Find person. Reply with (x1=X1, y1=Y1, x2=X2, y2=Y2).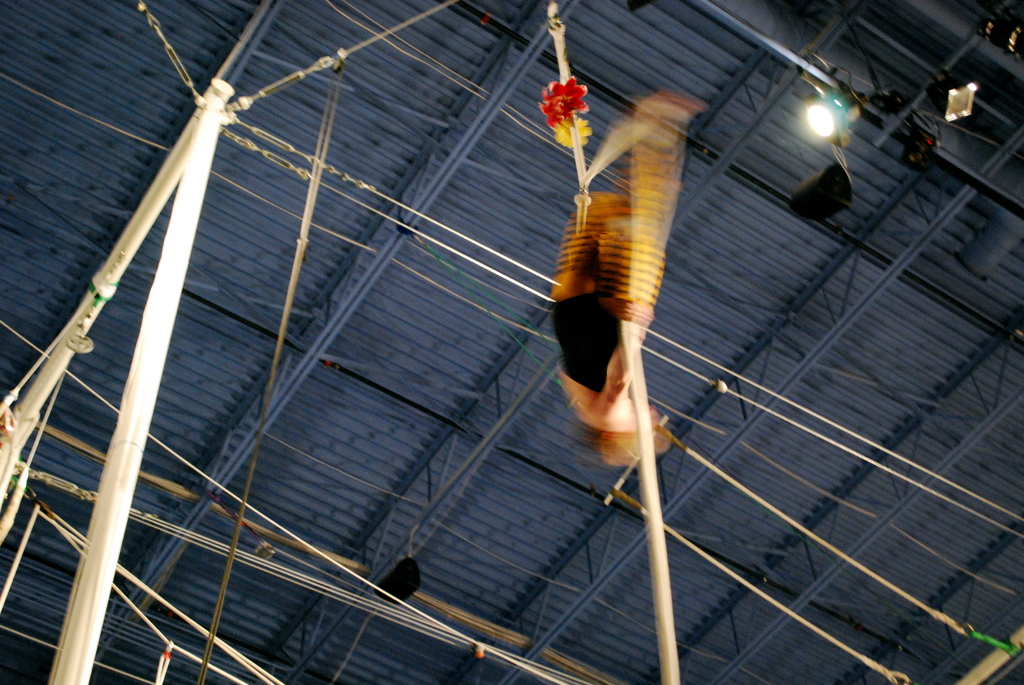
(x1=545, y1=94, x2=676, y2=464).
